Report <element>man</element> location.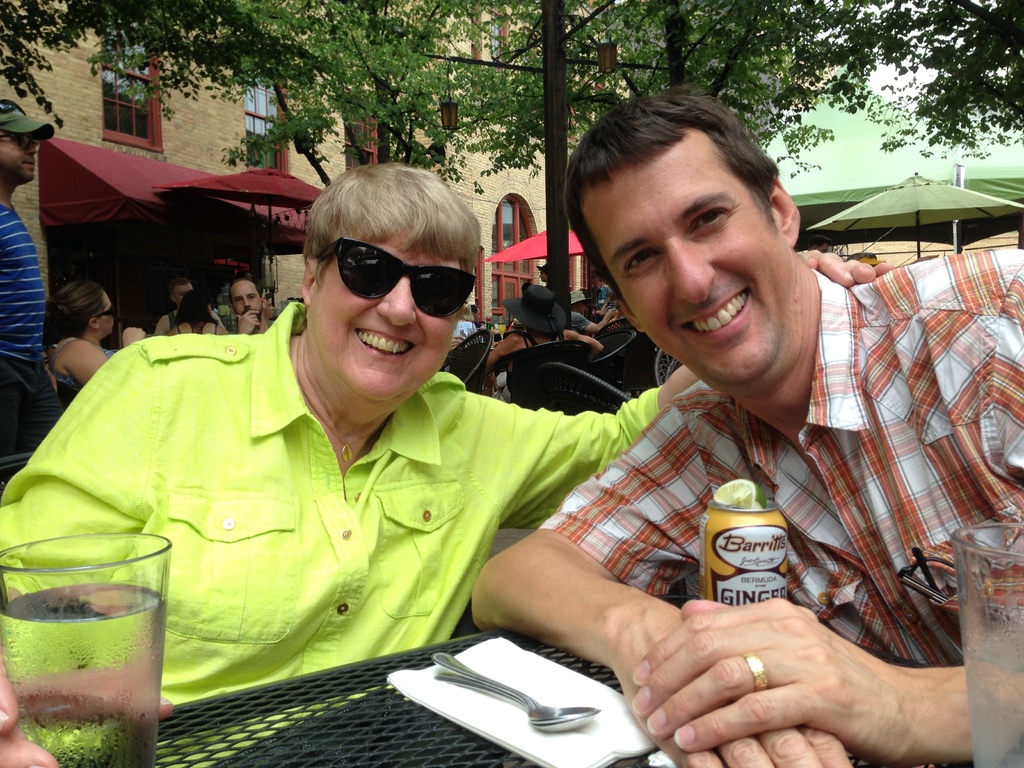
Report: detection(467, 302, 504, 342).
